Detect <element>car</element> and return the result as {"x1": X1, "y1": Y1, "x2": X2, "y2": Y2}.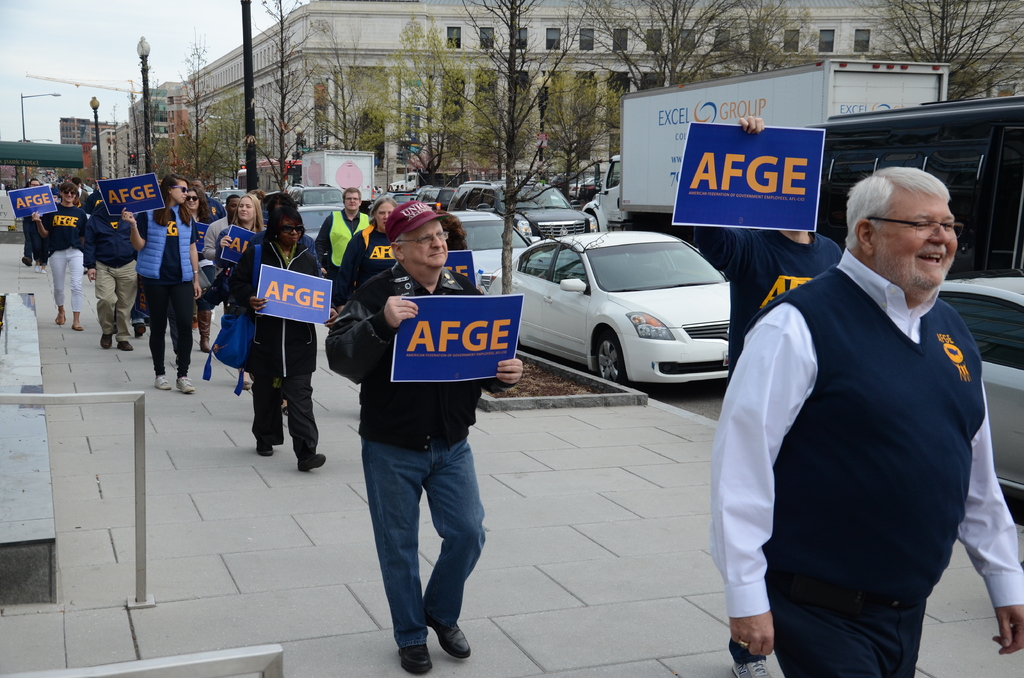
{"x1": 942, "y1": 268, "x2": 1023, "y2": 513}.
